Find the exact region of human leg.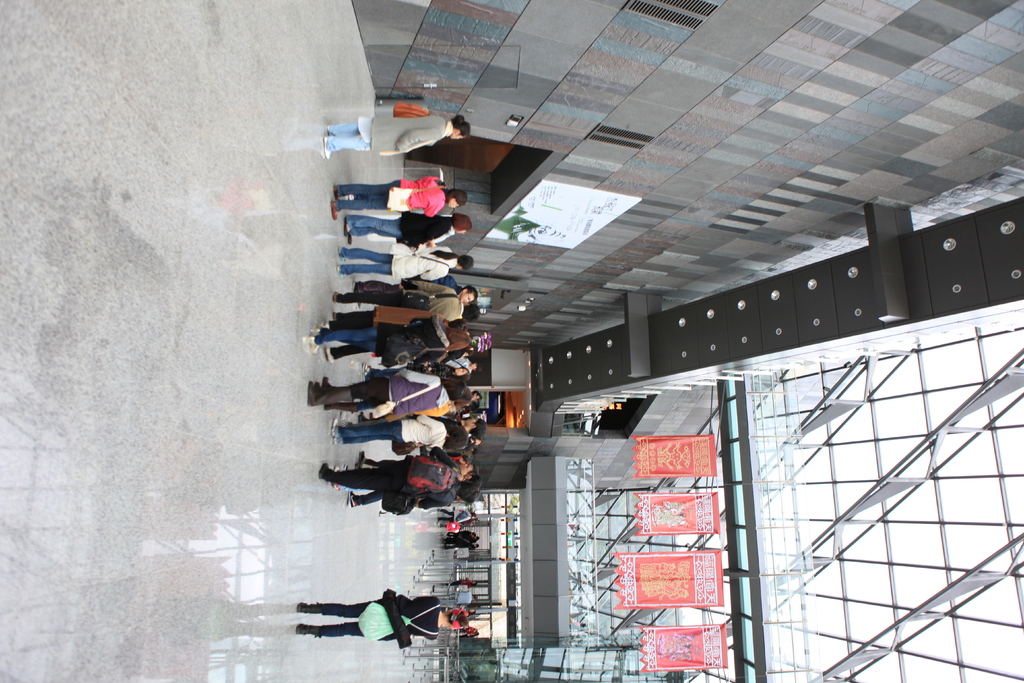
Exact region: [left=322, top=122, right=371, bottom=160].
